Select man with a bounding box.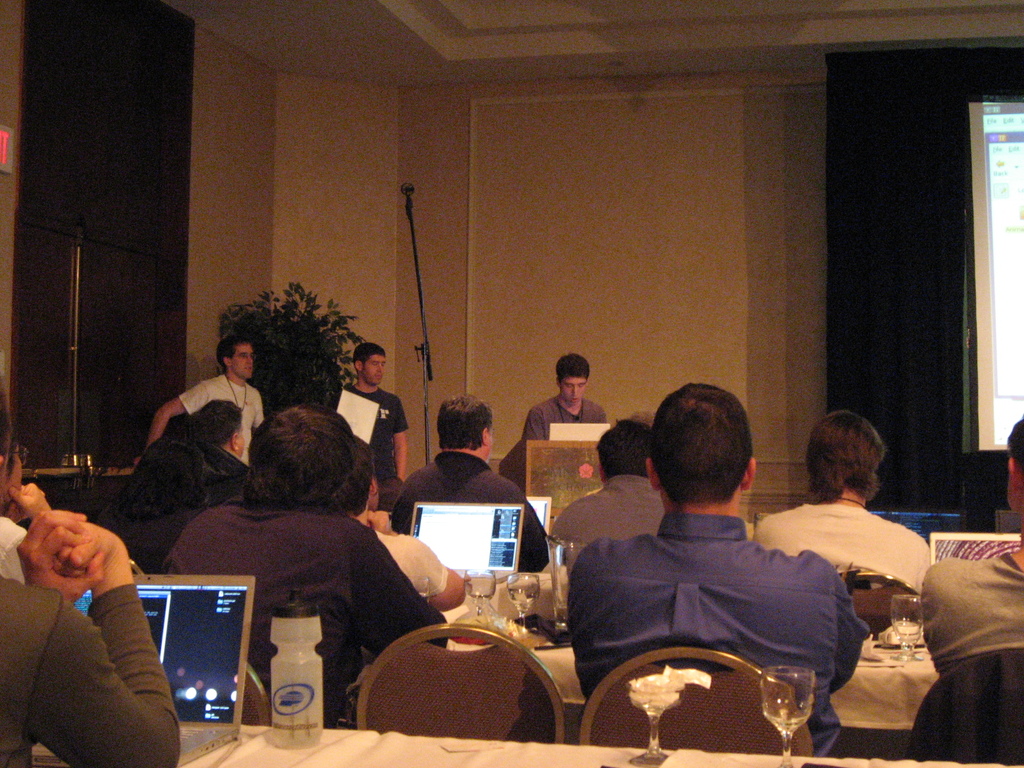
locate(165, 401, 447, 726).
